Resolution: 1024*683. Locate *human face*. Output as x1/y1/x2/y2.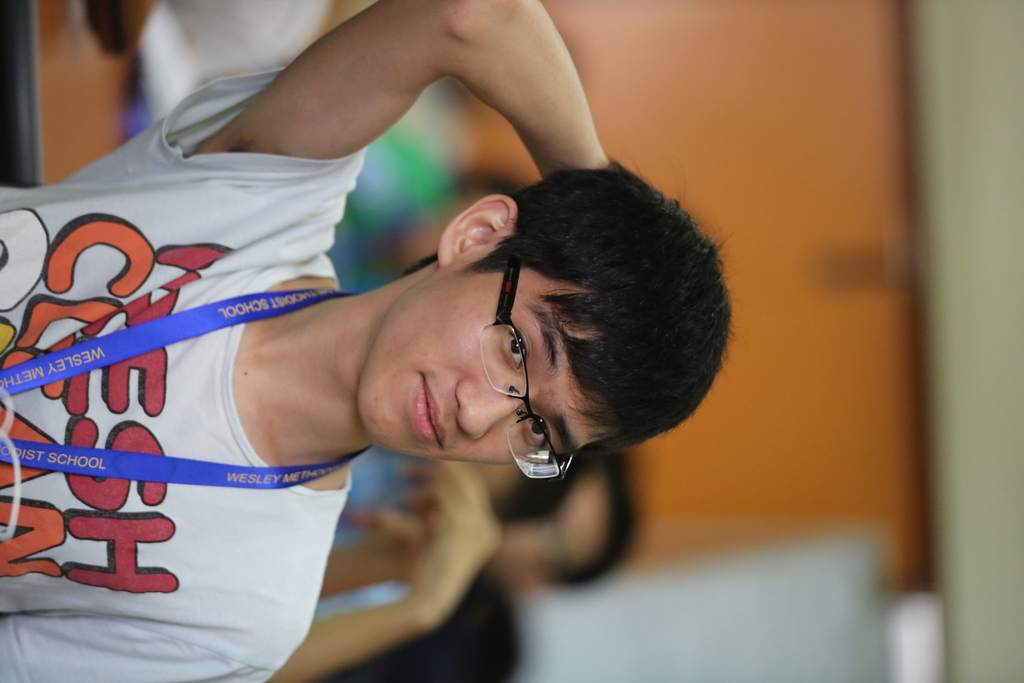
355/252/595/465.
